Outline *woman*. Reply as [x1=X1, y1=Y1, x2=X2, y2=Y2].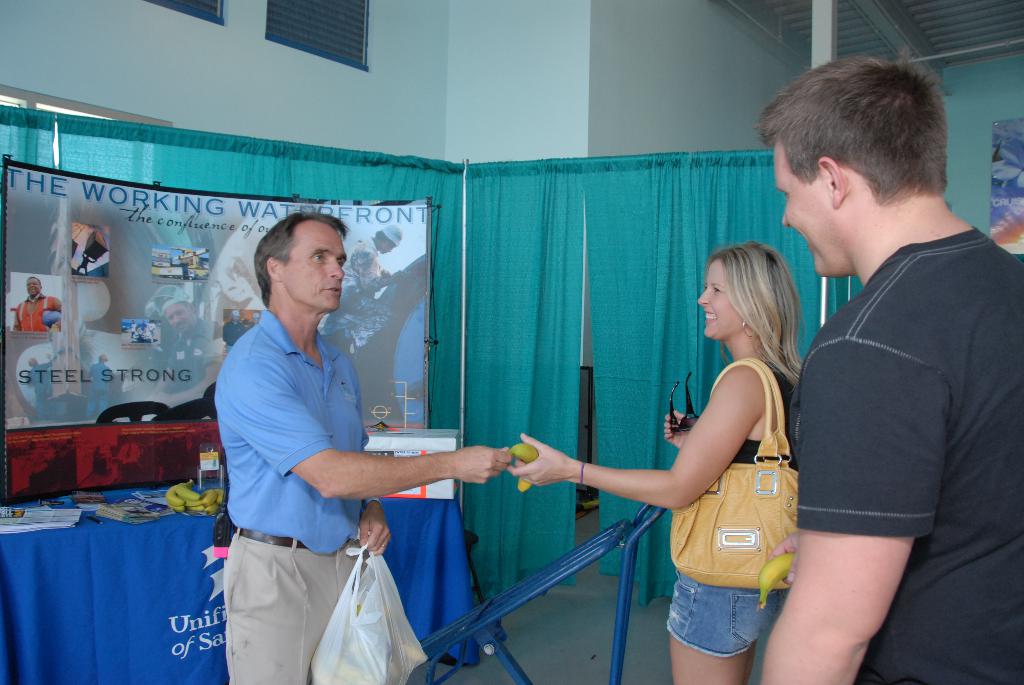
[x1=593, y1=225, x2=811, y2=672].
